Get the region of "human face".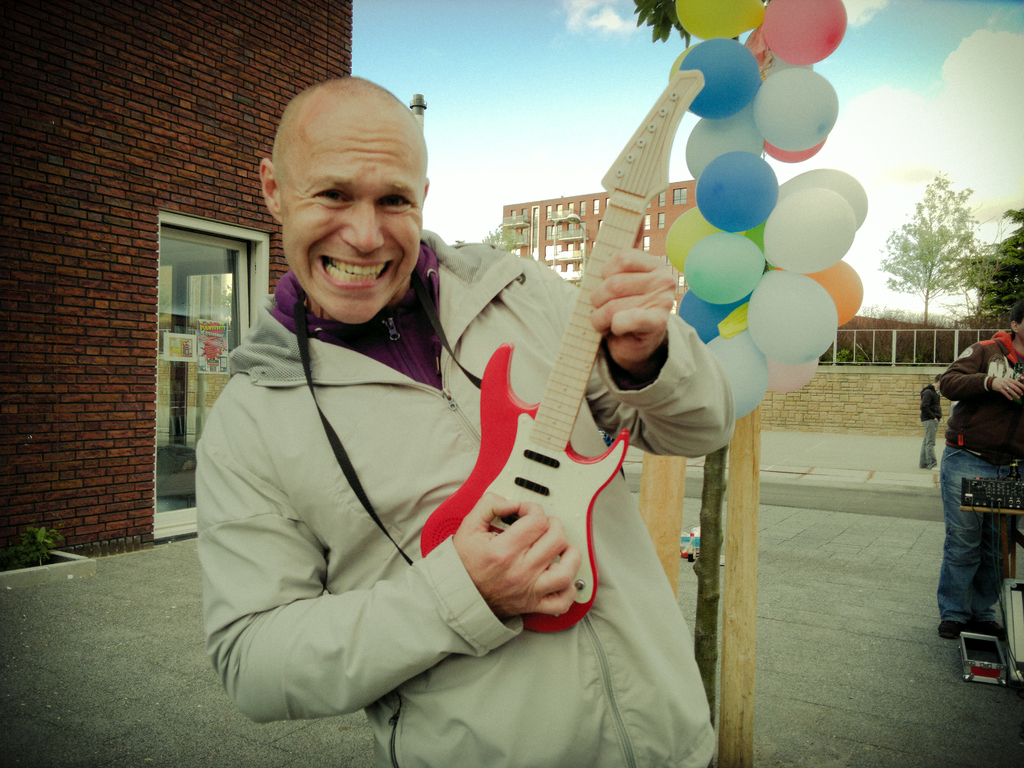
278 138 420 324.
